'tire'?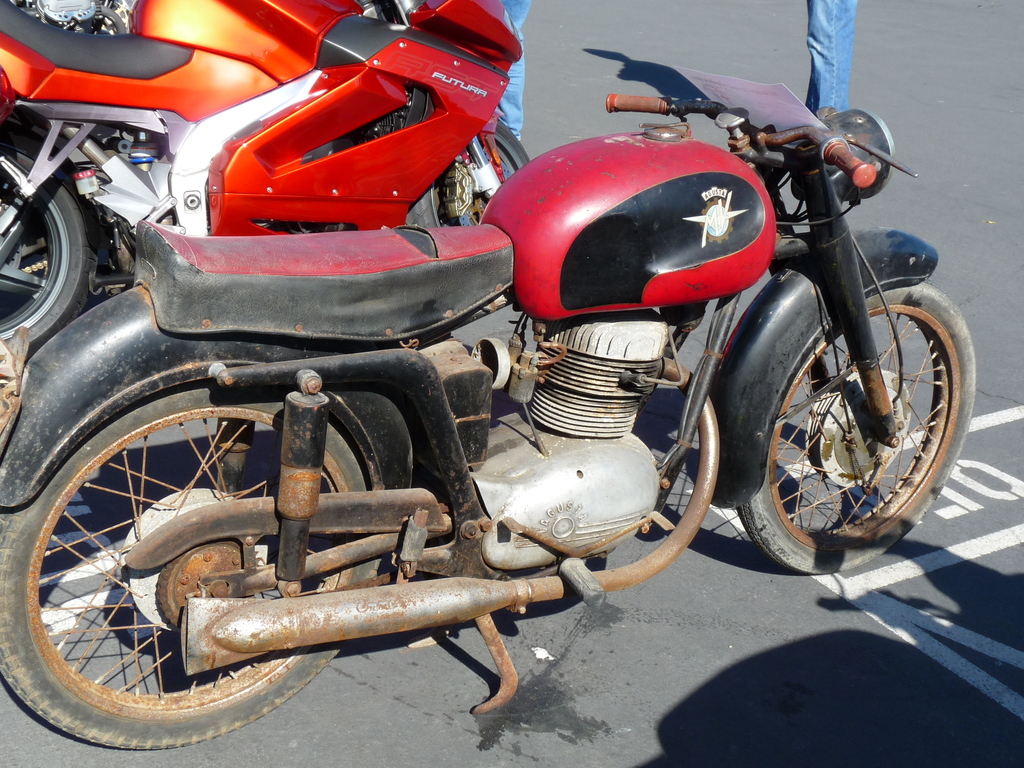
(0, 120, 123, 365)
